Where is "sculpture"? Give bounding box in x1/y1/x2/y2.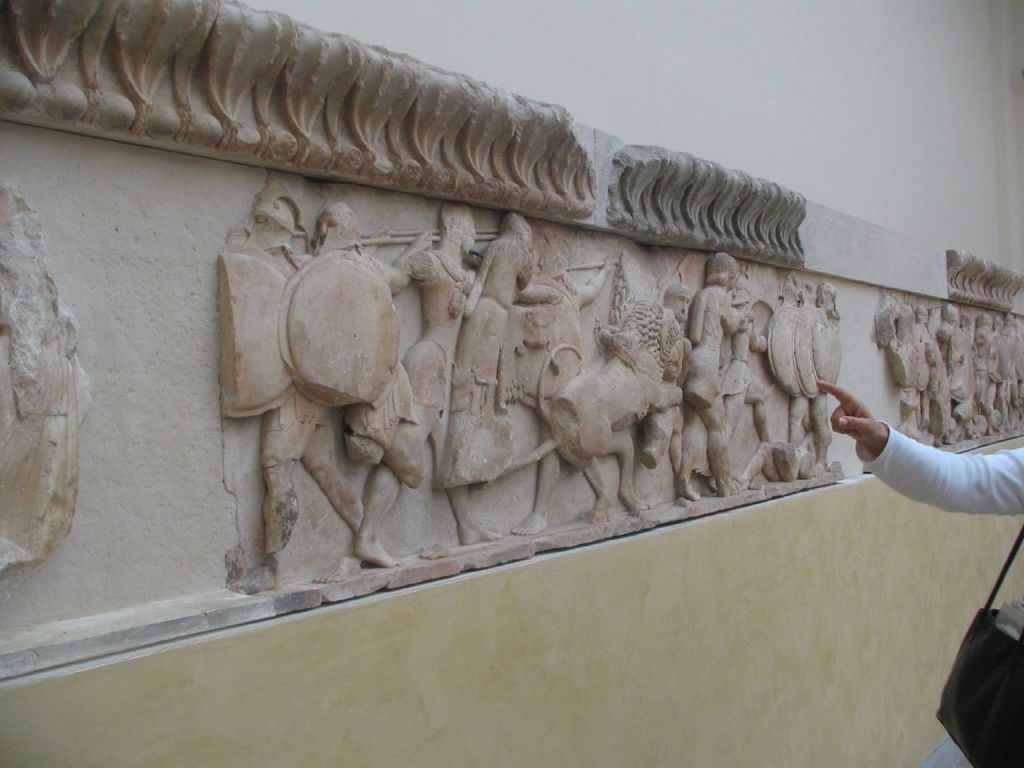
934/296/974/438.
